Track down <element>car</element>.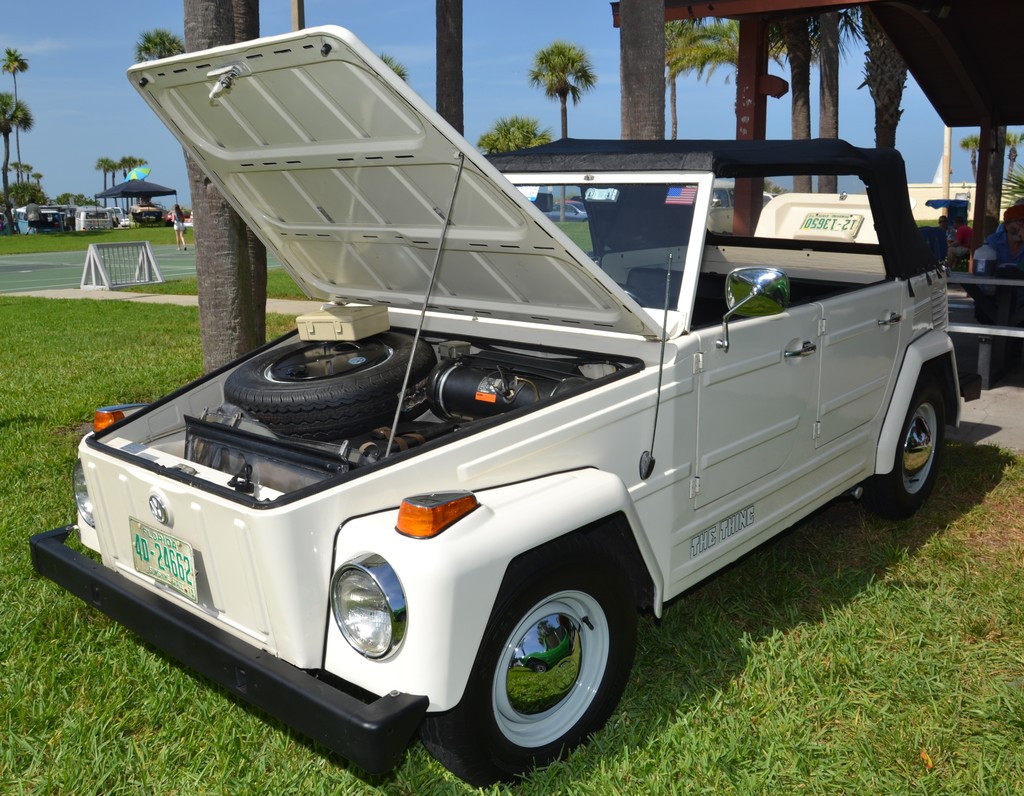
Tracked to [x1=685, y1=182, x2=735, y2=235].
